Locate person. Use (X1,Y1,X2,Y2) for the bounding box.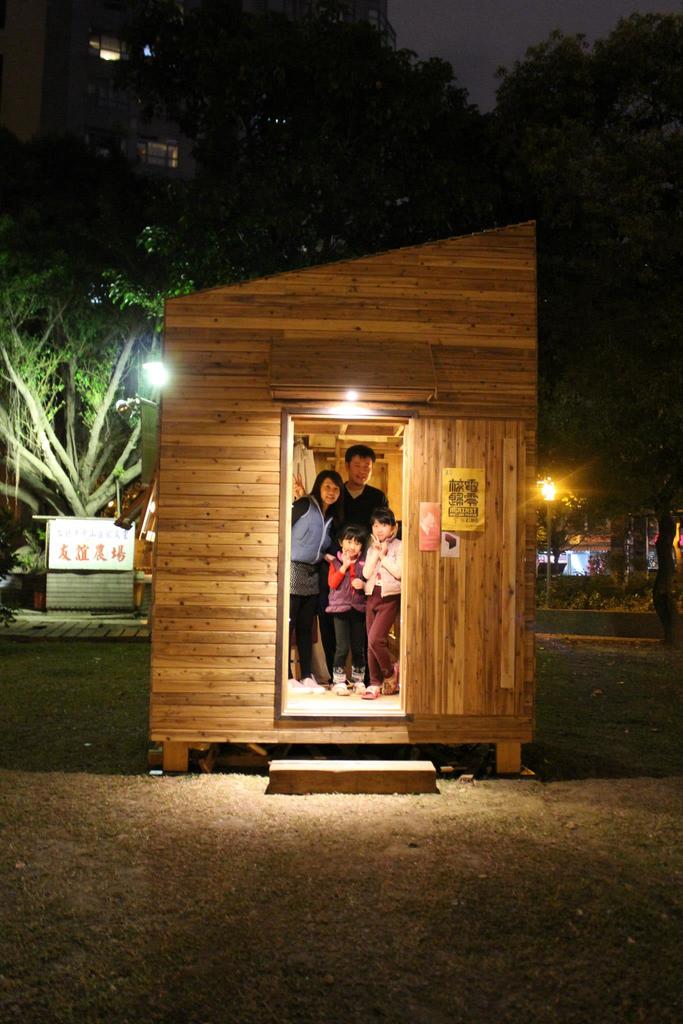
(300,442,395,675).
